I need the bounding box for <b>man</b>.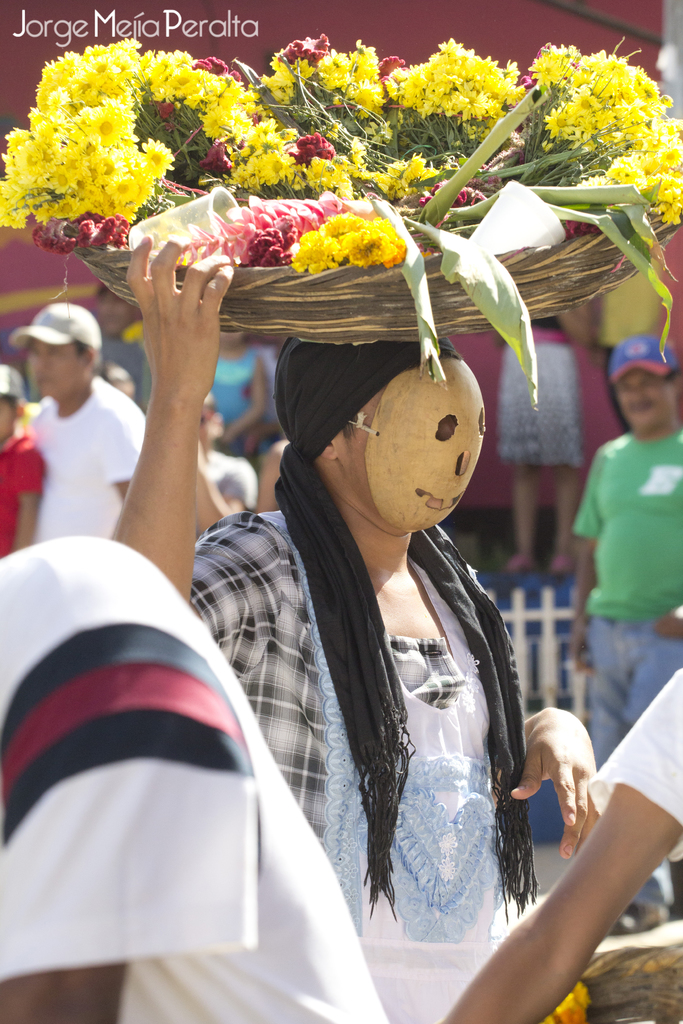
Here it is: pyautogui.locateOnScreen(8, 305, 147, 536).
